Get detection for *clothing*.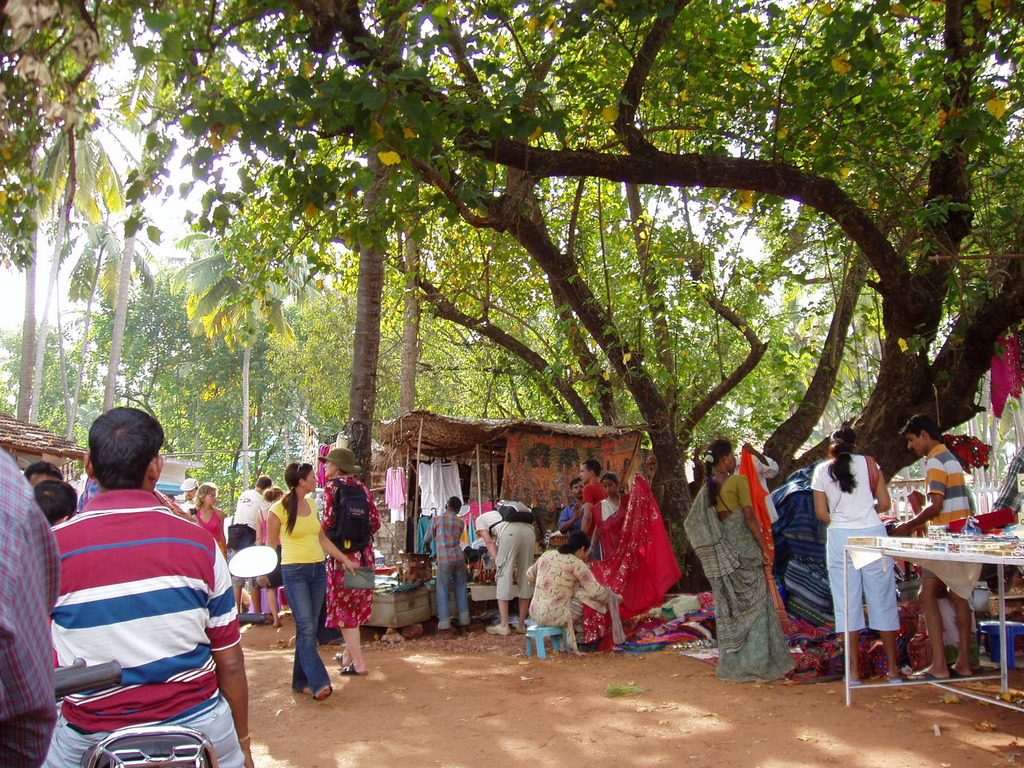
Detection: {"x1": 558, "y1": 500, "x2": 595, "y2": 552}.
